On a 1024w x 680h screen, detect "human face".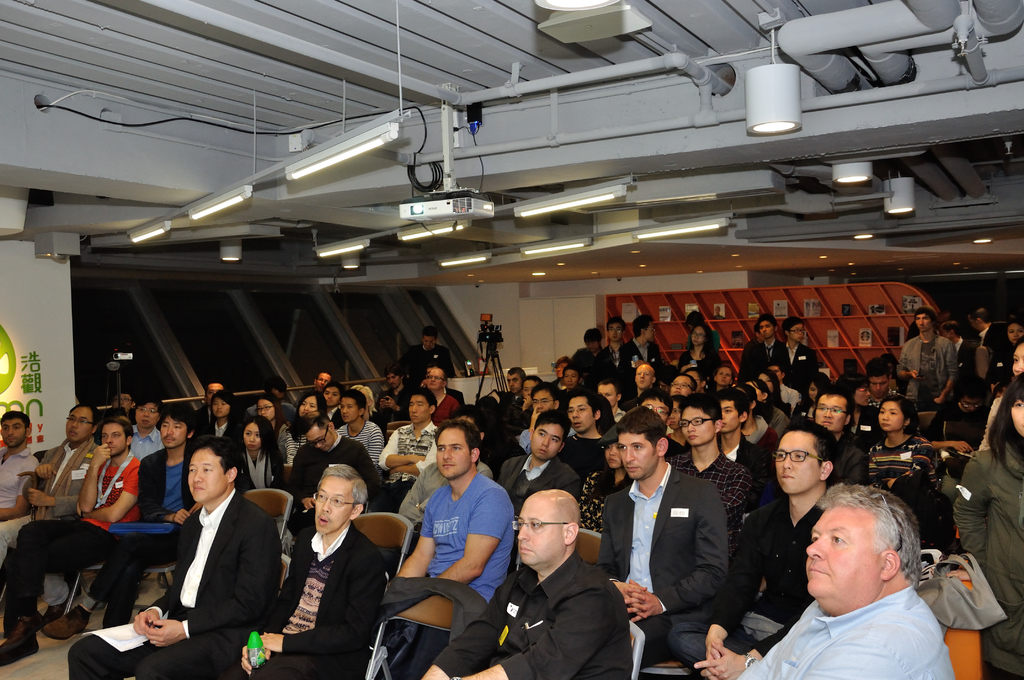
(x1=767, y1=364, x2=784, y2=383).
